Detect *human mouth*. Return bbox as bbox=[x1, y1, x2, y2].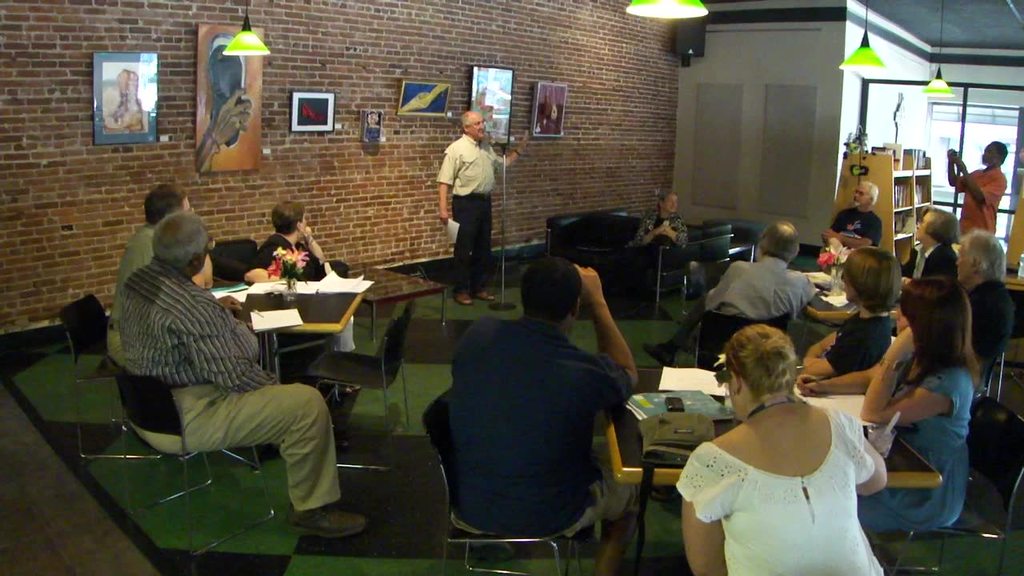
bbox=[479, 130, 486, 134].
